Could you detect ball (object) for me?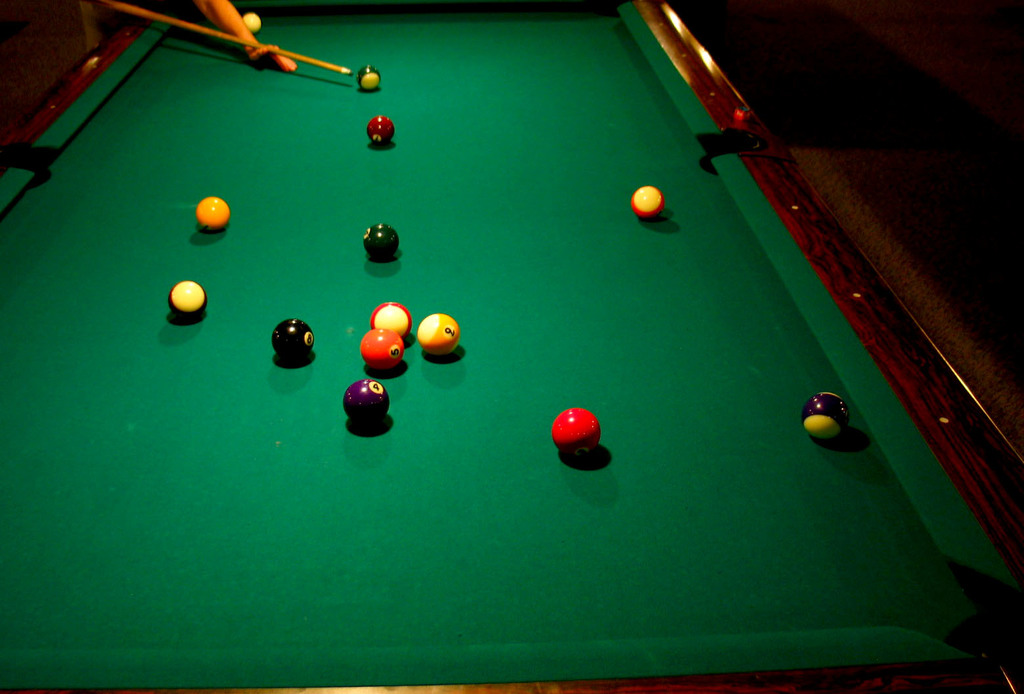
Detection result: {"x1": 270, "y1": 321, "x2": 315, "y2": 367}.
